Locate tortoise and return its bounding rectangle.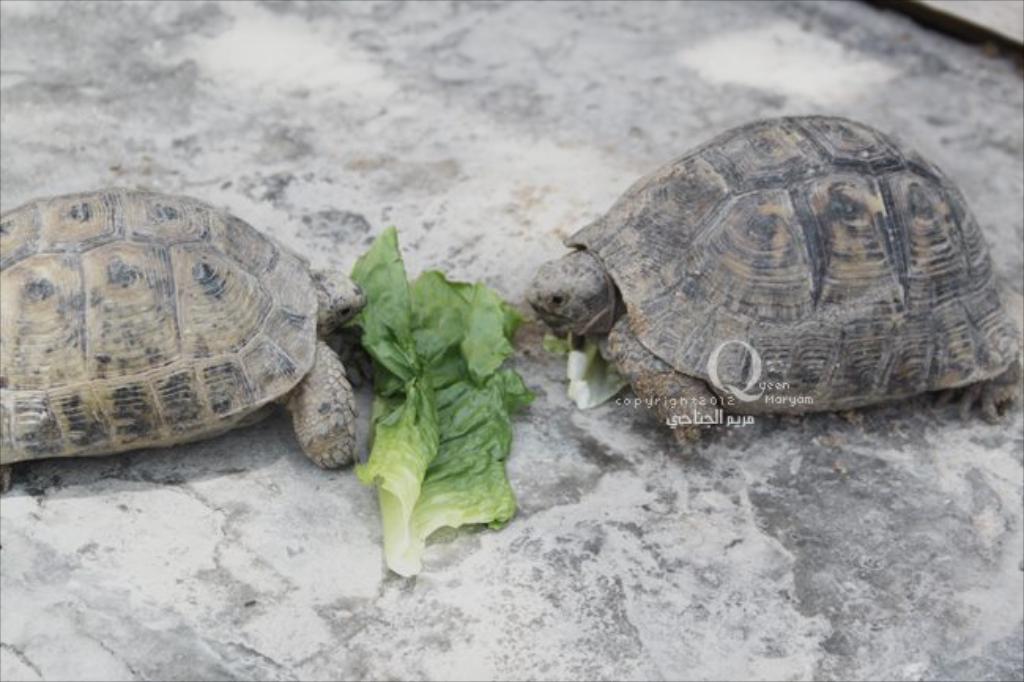
525 113 1022 447.
